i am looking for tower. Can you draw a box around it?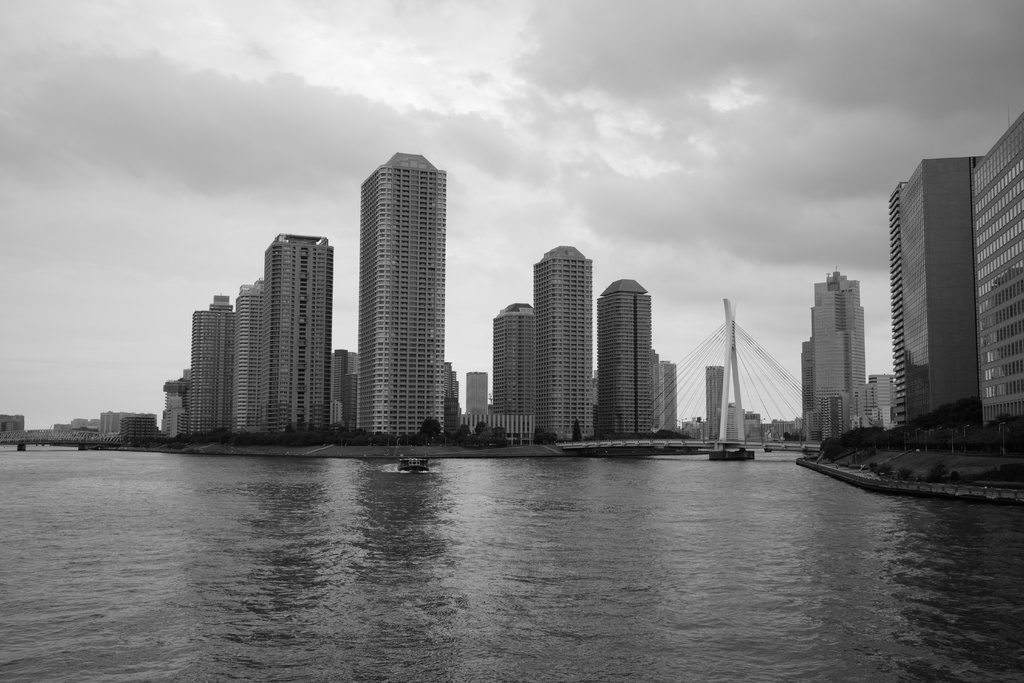
Sure, the bounding box is box(195, 301, 228, 444).
